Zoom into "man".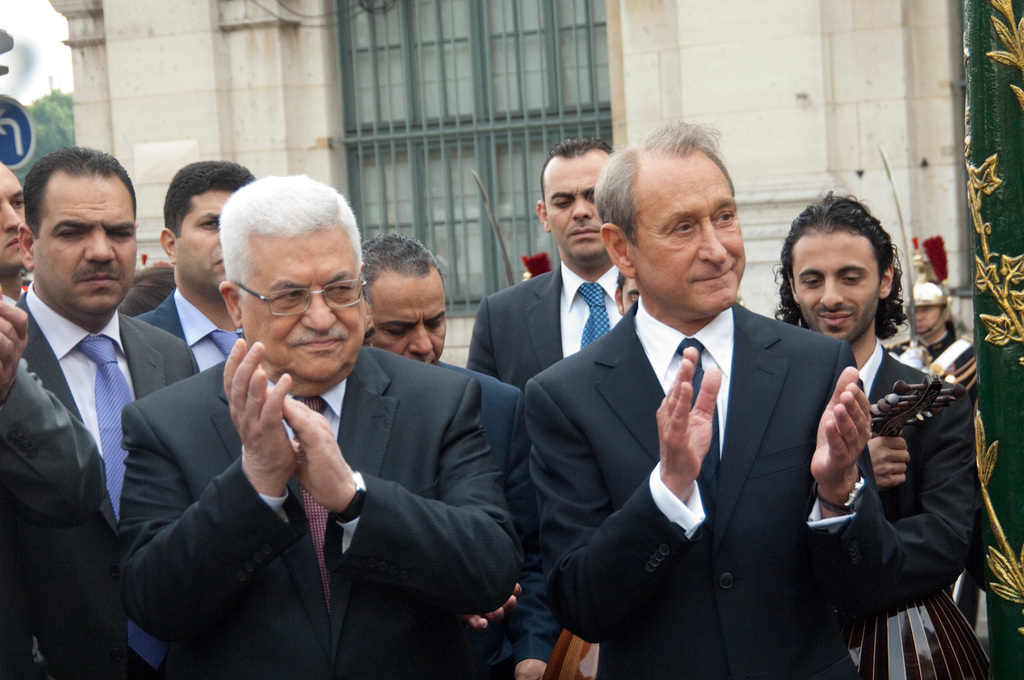
Zoom target: 452,139,624,679.
